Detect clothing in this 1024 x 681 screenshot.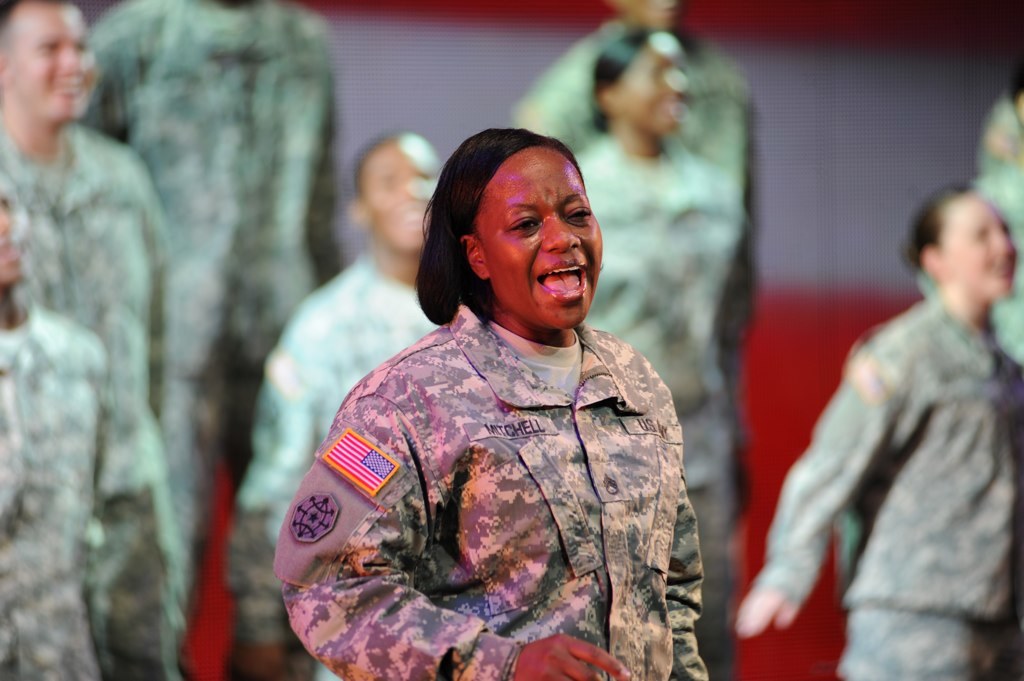
Detection: (510,35,760,293).
